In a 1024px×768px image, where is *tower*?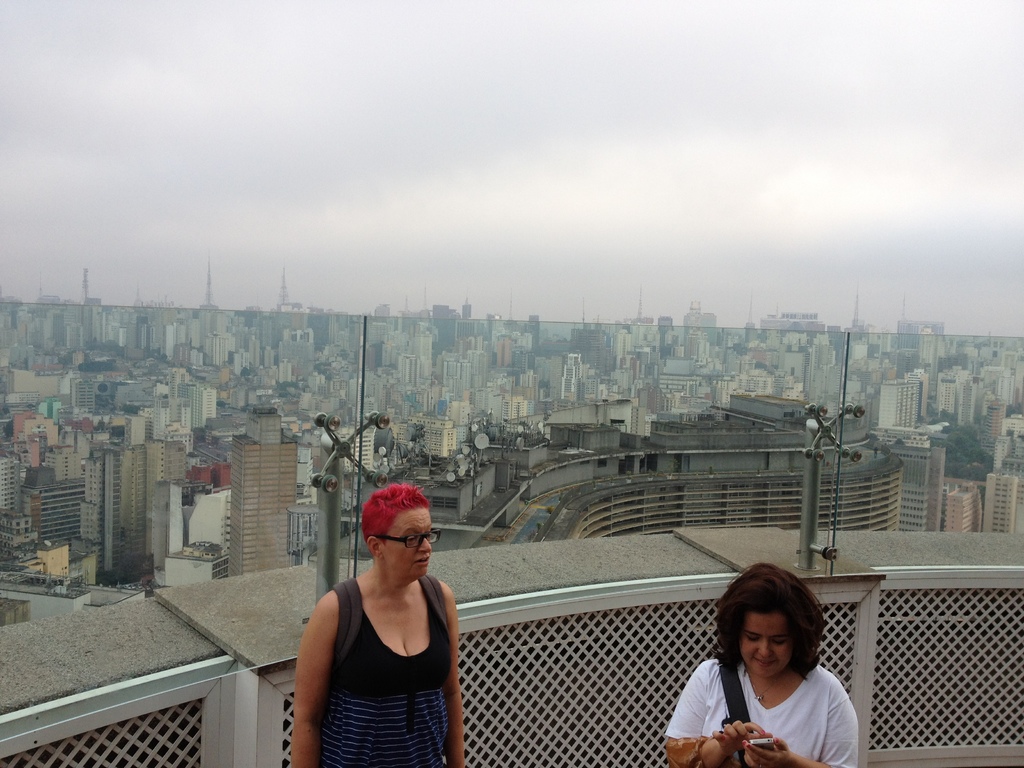
[left=138, top=321, right=151, bottom=352].
